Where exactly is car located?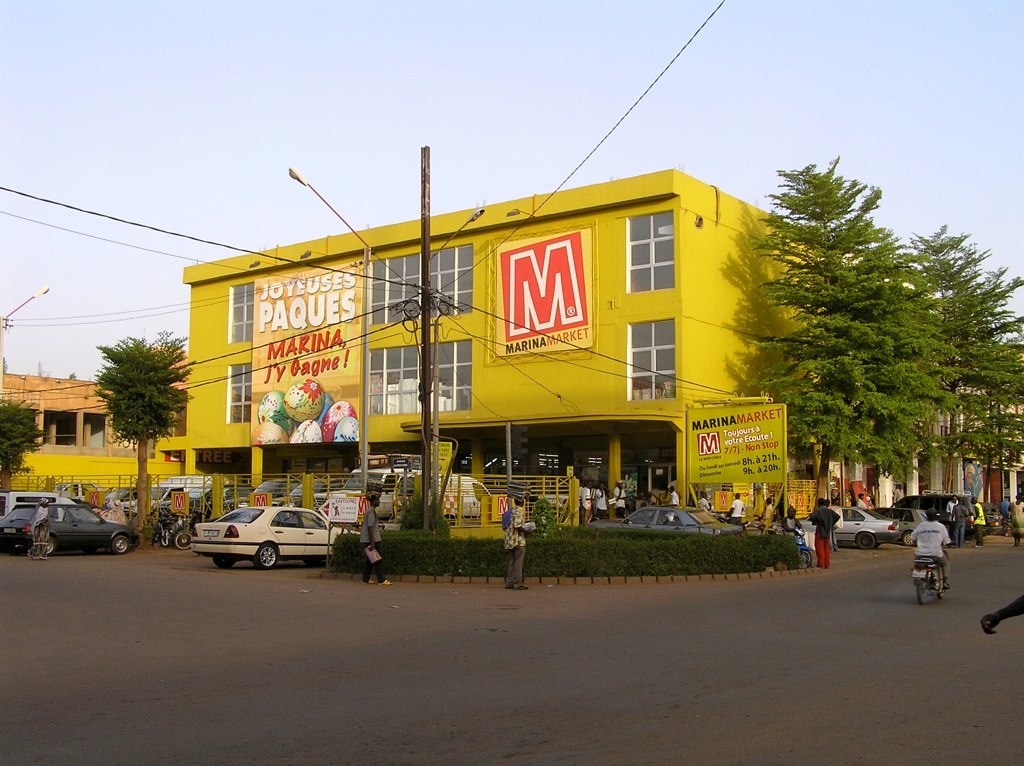
Its bounding box is Rect(0, 499, 132, 552).
